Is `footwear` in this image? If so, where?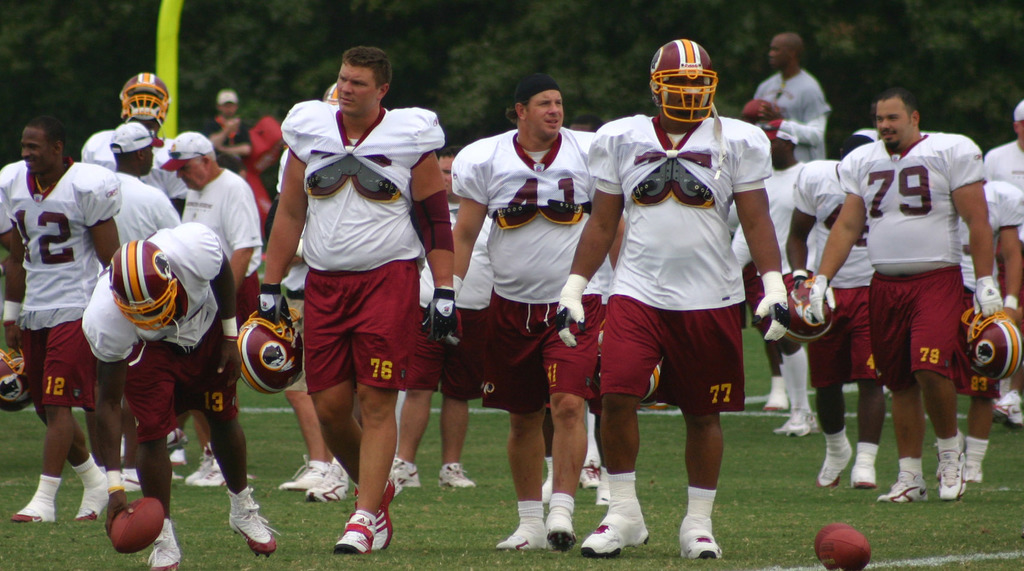
Yes, at [left=578, top=461, right=600, bottom=493].
